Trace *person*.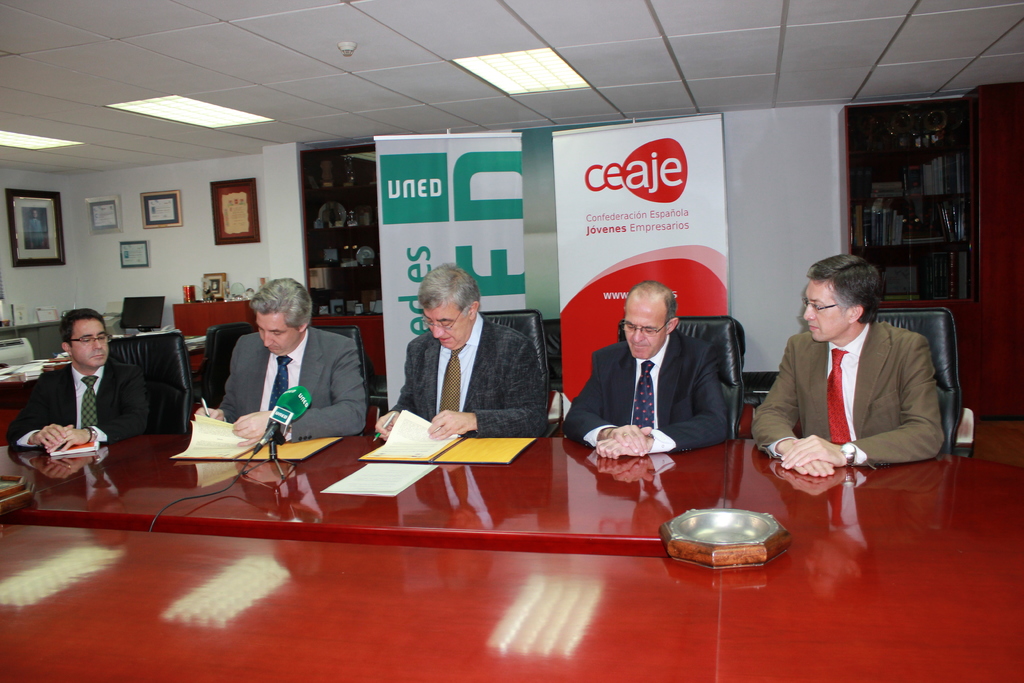
Traced to rect(562, 274, 739, 465).
